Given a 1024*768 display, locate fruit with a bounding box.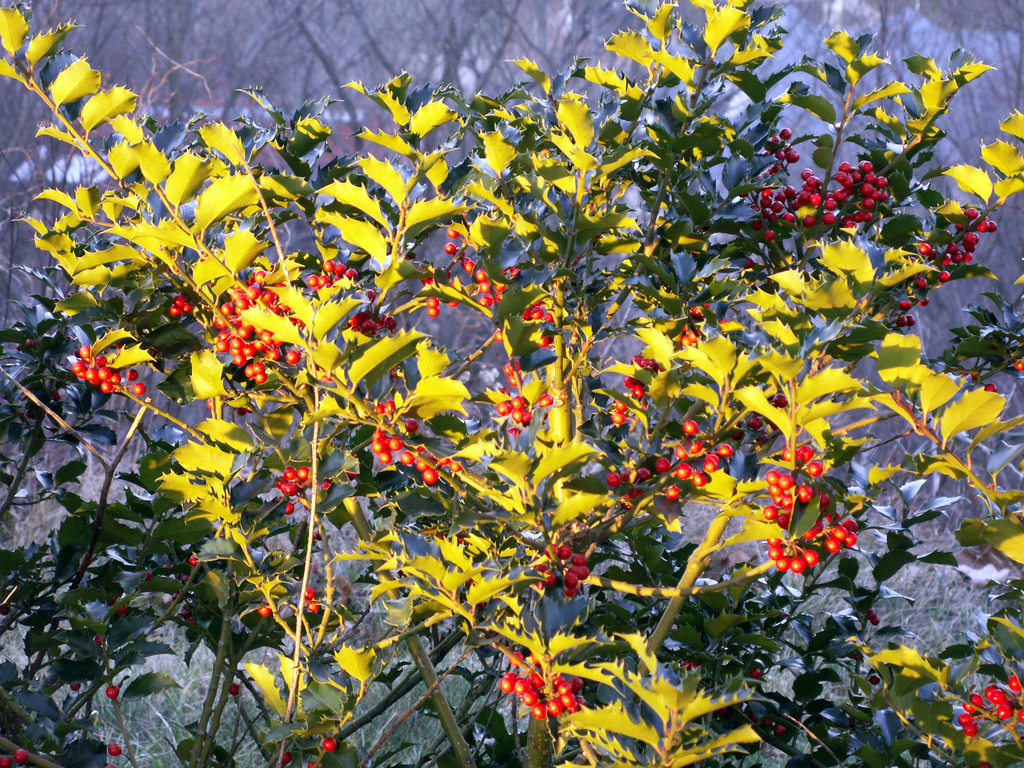
Located: 806,463,824,479.
